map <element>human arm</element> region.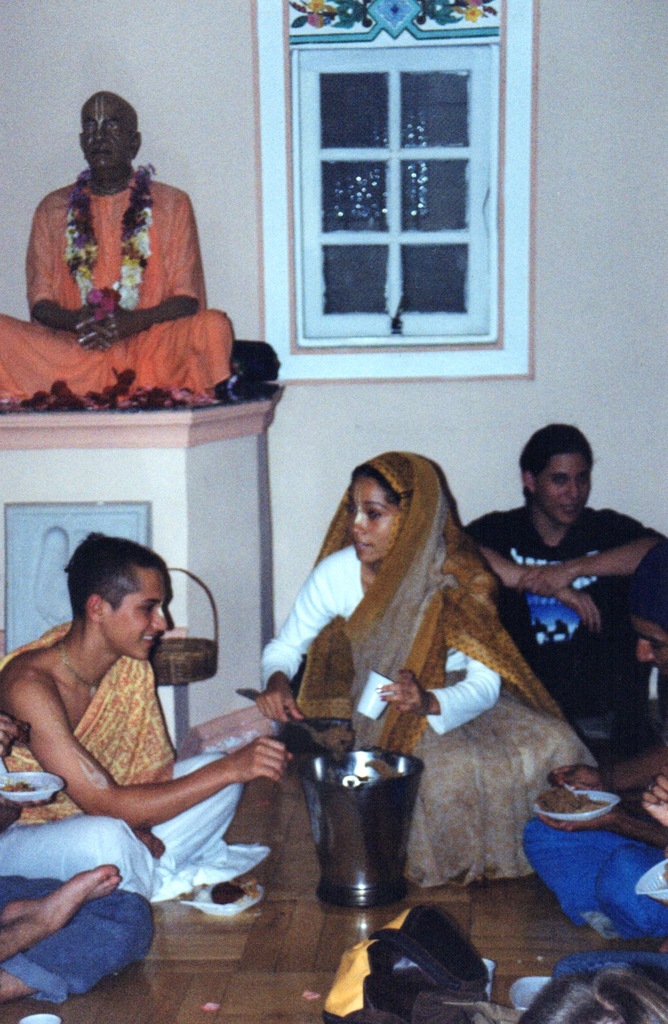
Mapped to Rect(637, 764, 667, 828).
